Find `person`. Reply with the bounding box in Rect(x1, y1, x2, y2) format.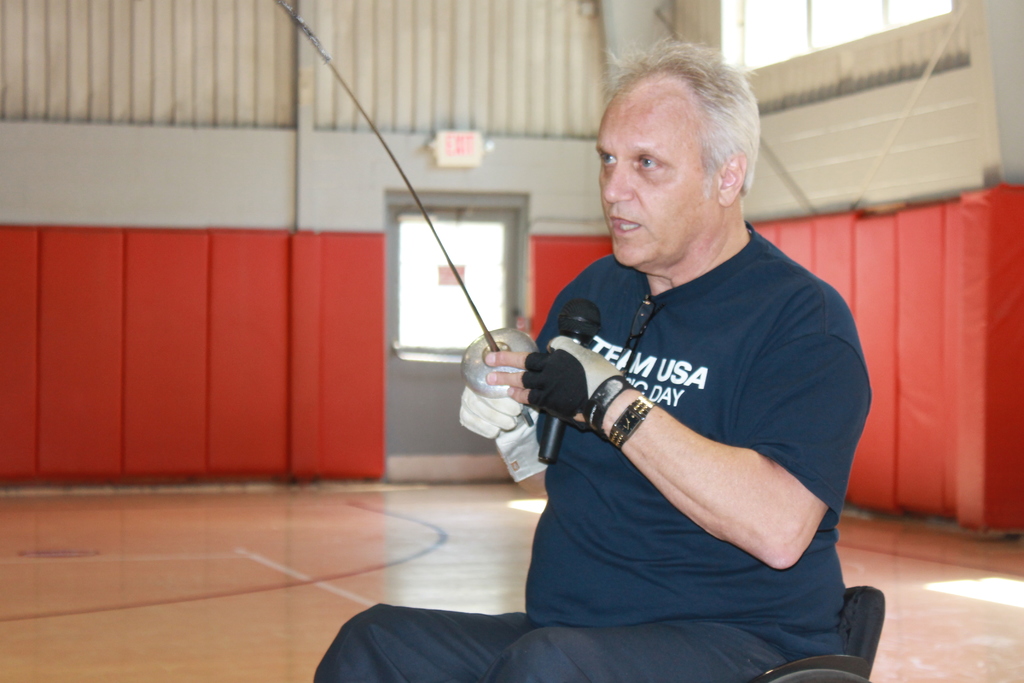
Rect(474, 55, 870, 682).
